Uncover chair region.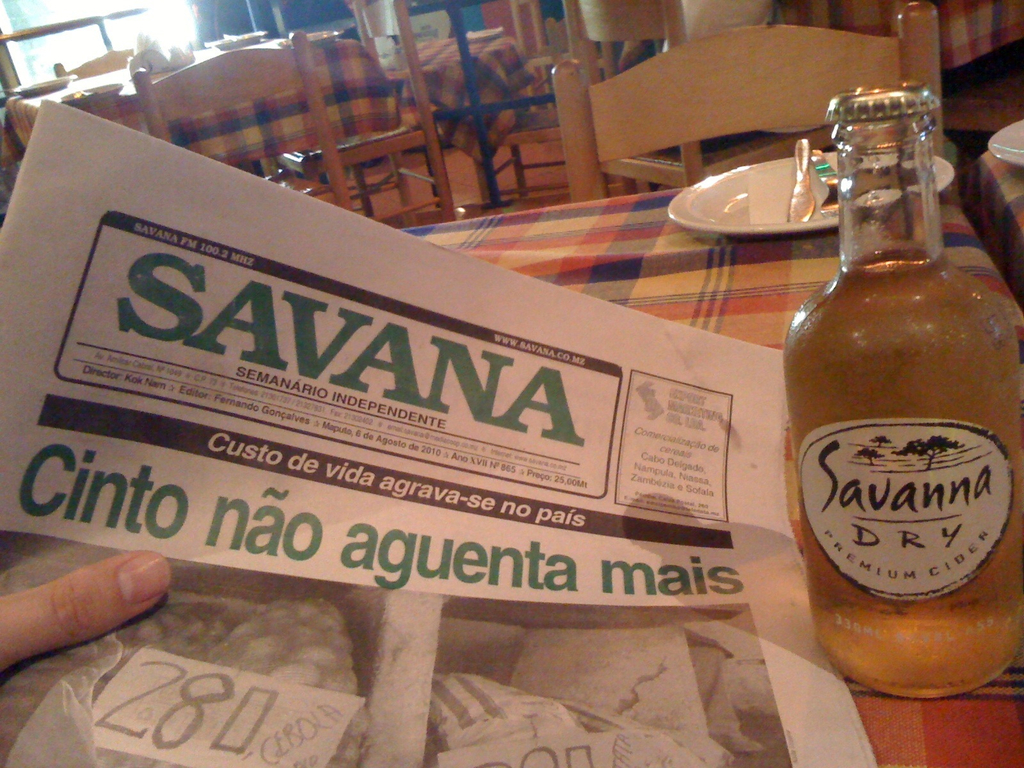
Uncovered: detection(130, 27, 358, 217).
